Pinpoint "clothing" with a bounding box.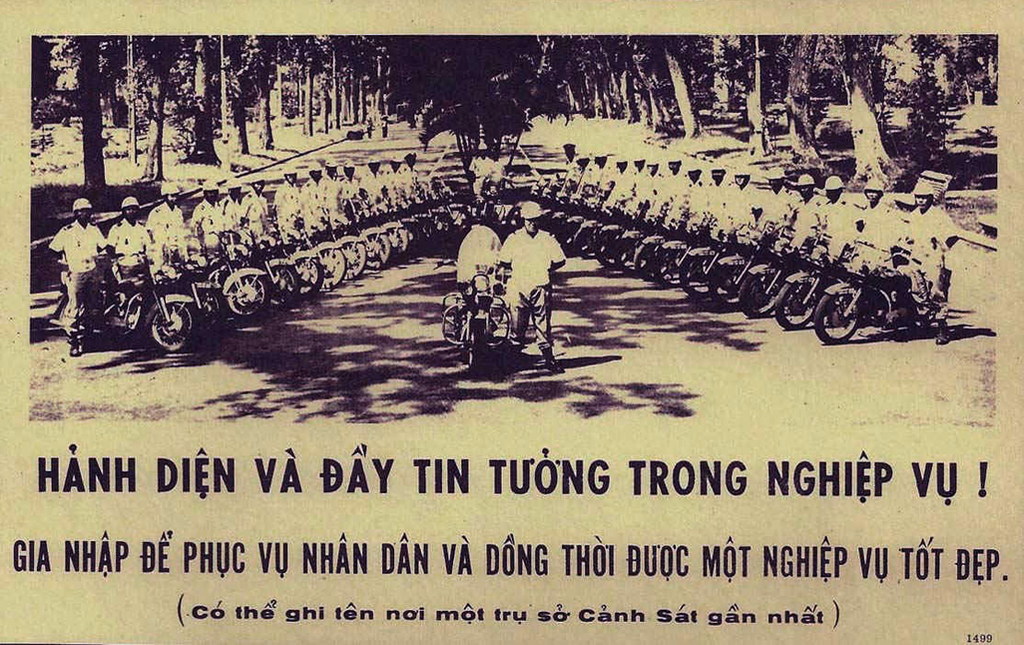
<bbox>453, 222, 506, 314</bbox>.
